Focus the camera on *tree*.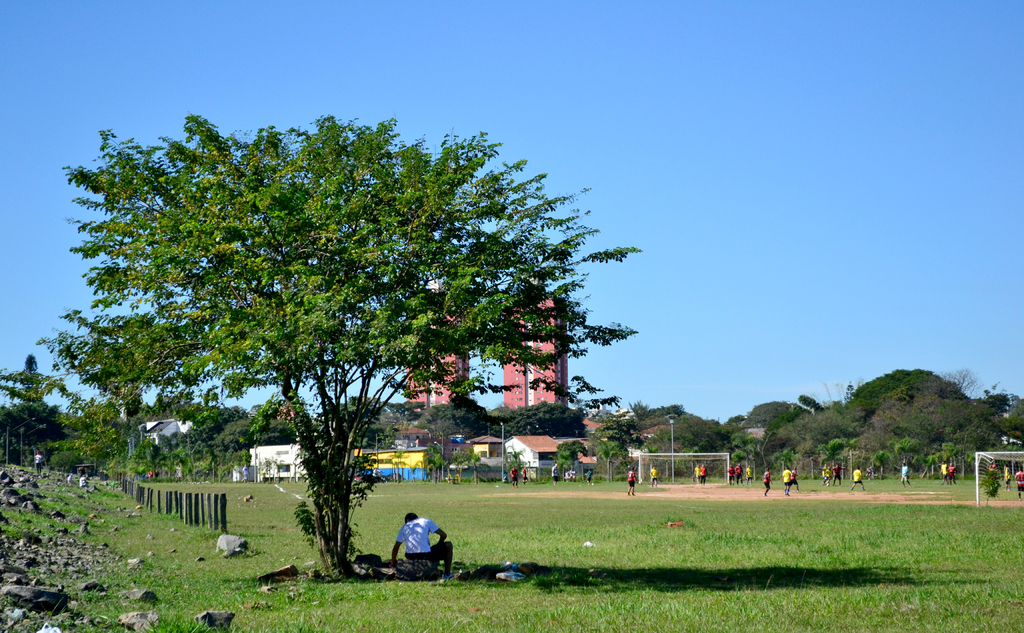
Focus region: <region>945, 365, 985, 392</region>.
